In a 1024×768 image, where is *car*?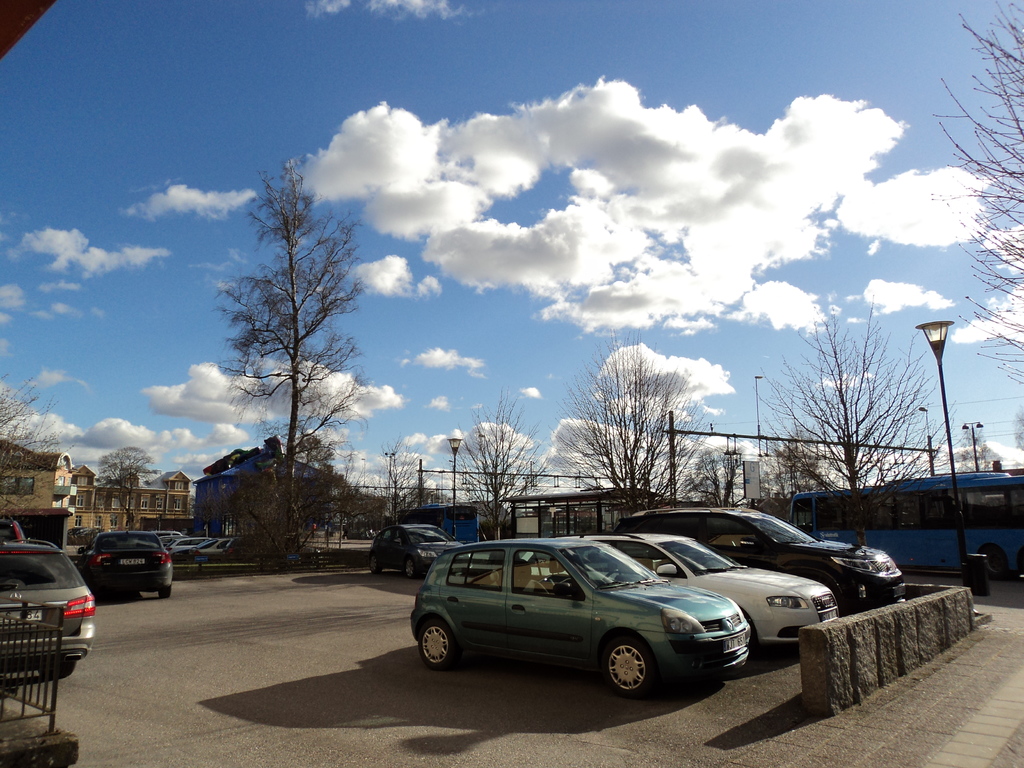
<bbox>0, 537, 96, 675</bbox>.
